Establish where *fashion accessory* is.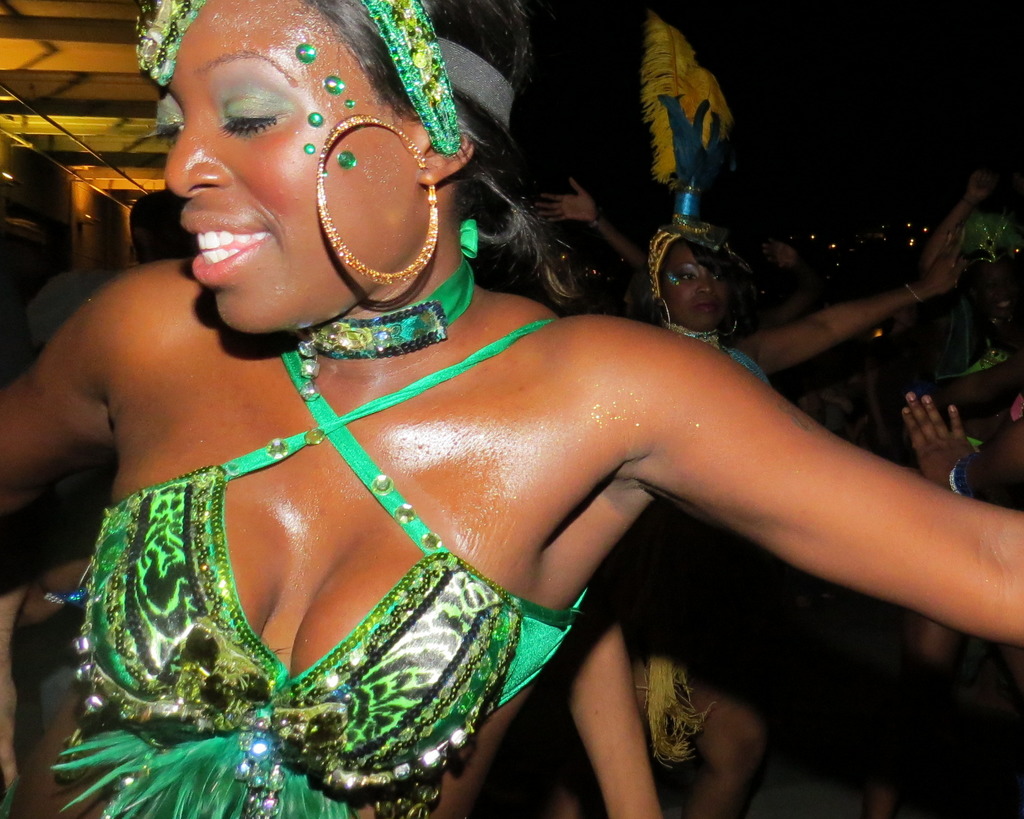
Established at {"x1": 648, "y1": 3, "x2": 753, "y2": 298}.
